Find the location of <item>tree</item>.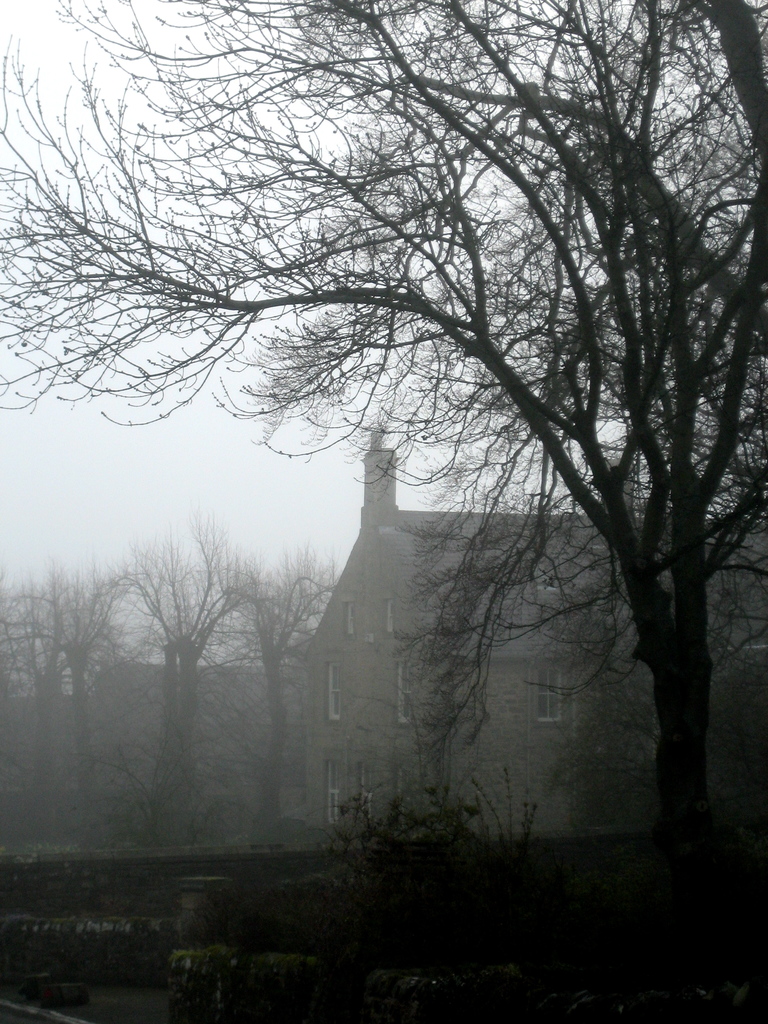
Location: (x1=0, y1=559, x2=28, y2=865).
